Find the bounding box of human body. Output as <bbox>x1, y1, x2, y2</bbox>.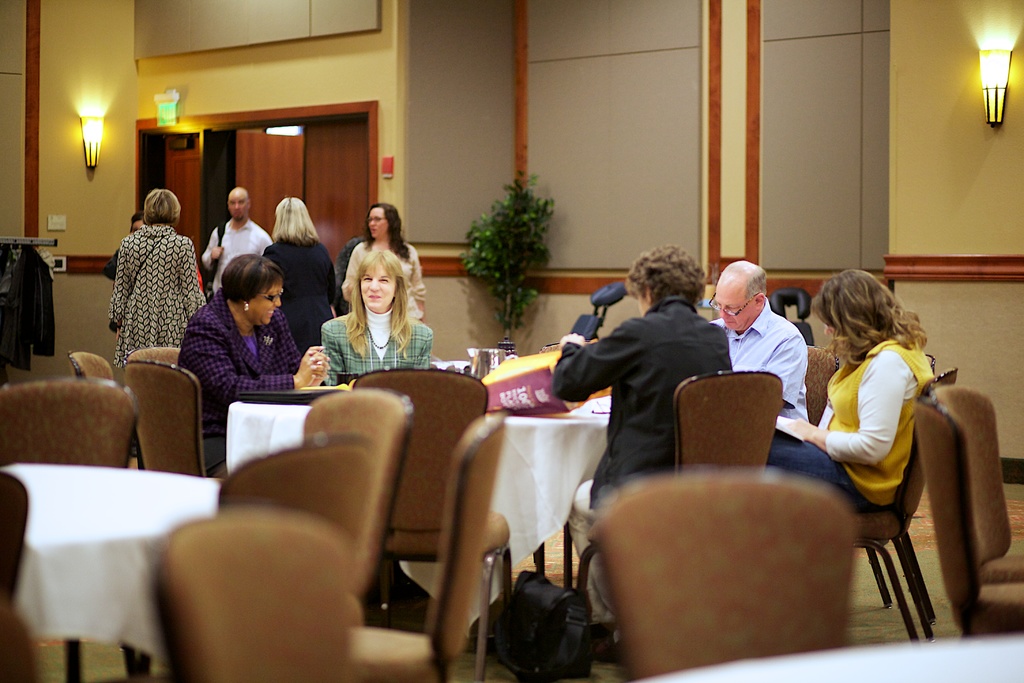
<bbox>103, 174, 198, 388</bbox>.
